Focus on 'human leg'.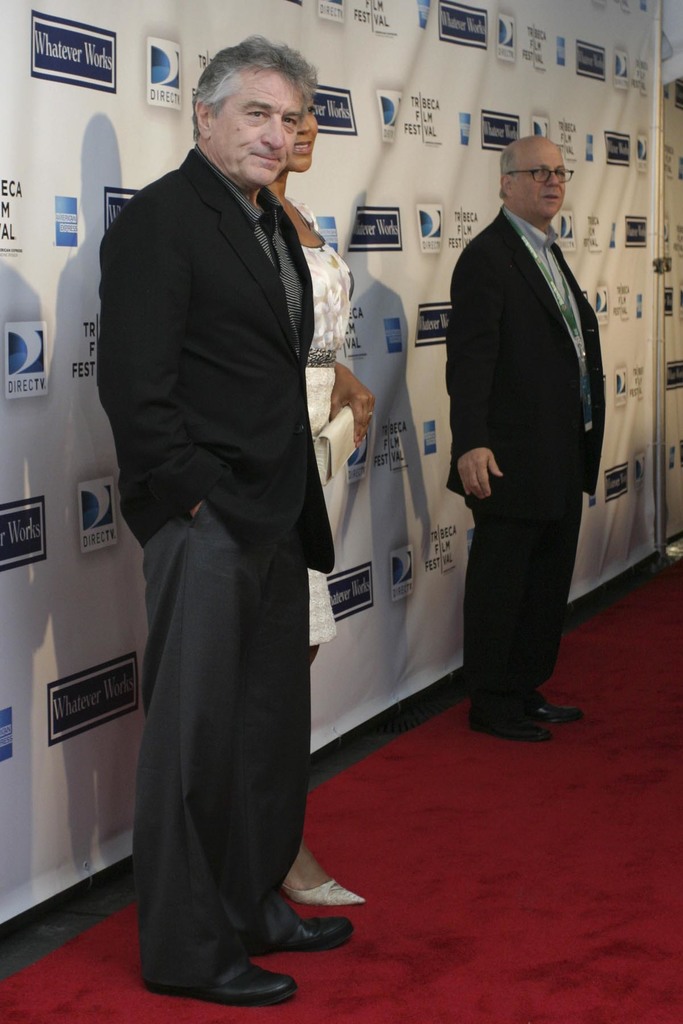
Focused at <region>135, 508, 297, 993</region>.
